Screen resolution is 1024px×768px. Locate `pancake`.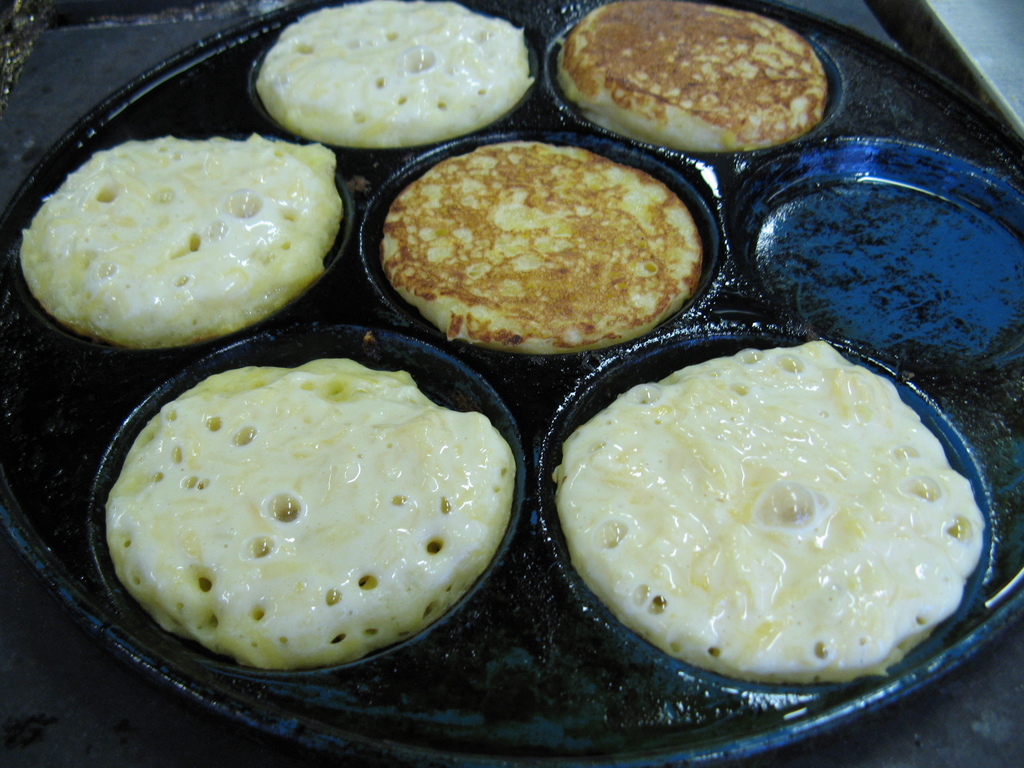
crop(566, 12, 832, 149).
